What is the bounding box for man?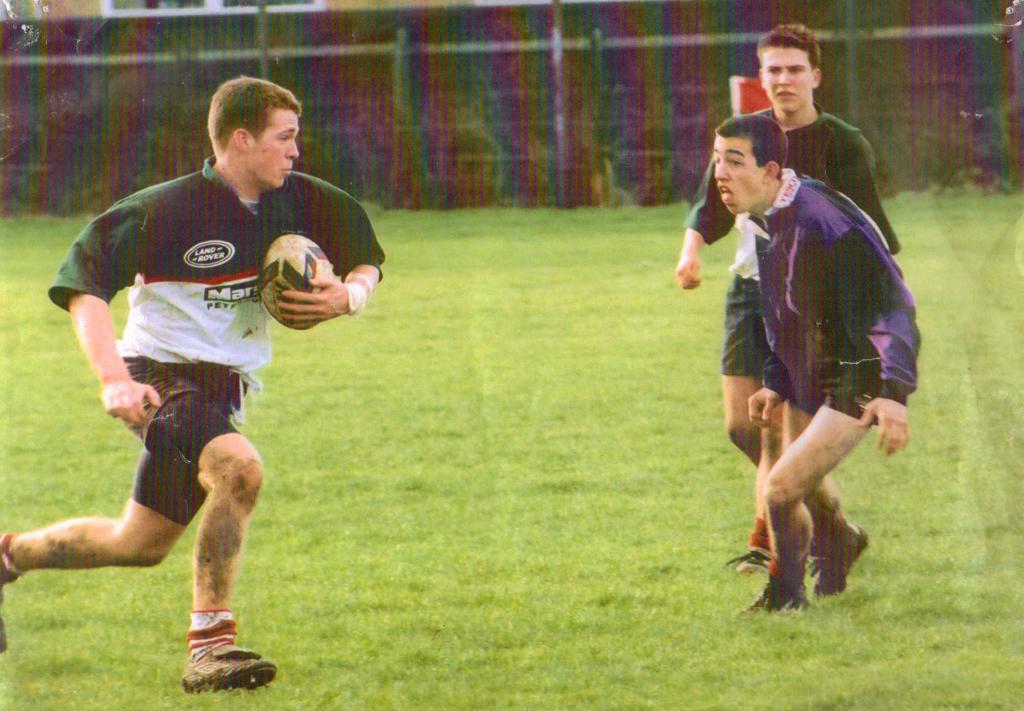
detection(0, 80, 380, 698).
